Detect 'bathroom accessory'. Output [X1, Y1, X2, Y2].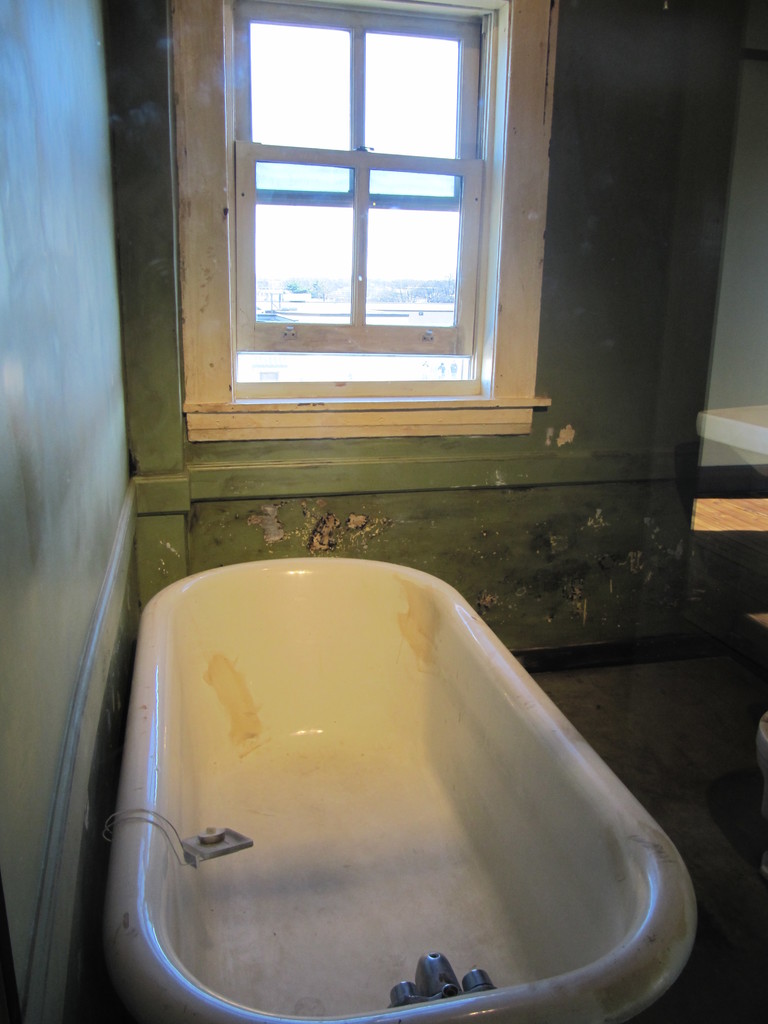
[372, 948, 512, 1009].
